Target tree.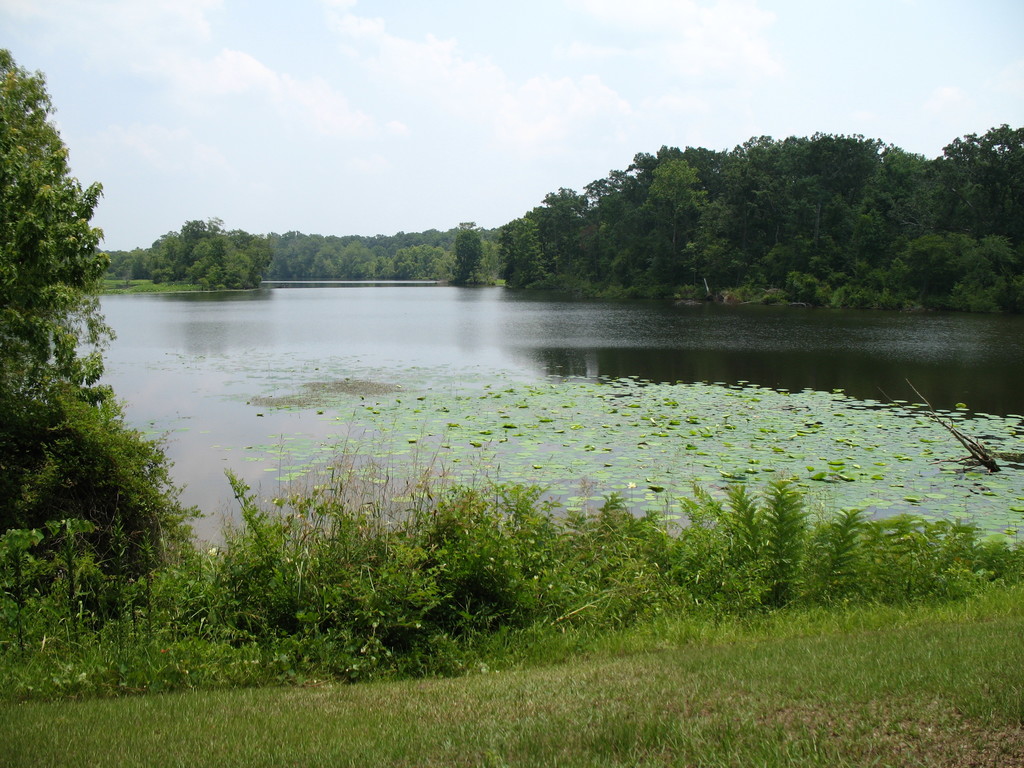
Target region: bbox(587, 144, 722, 285).
